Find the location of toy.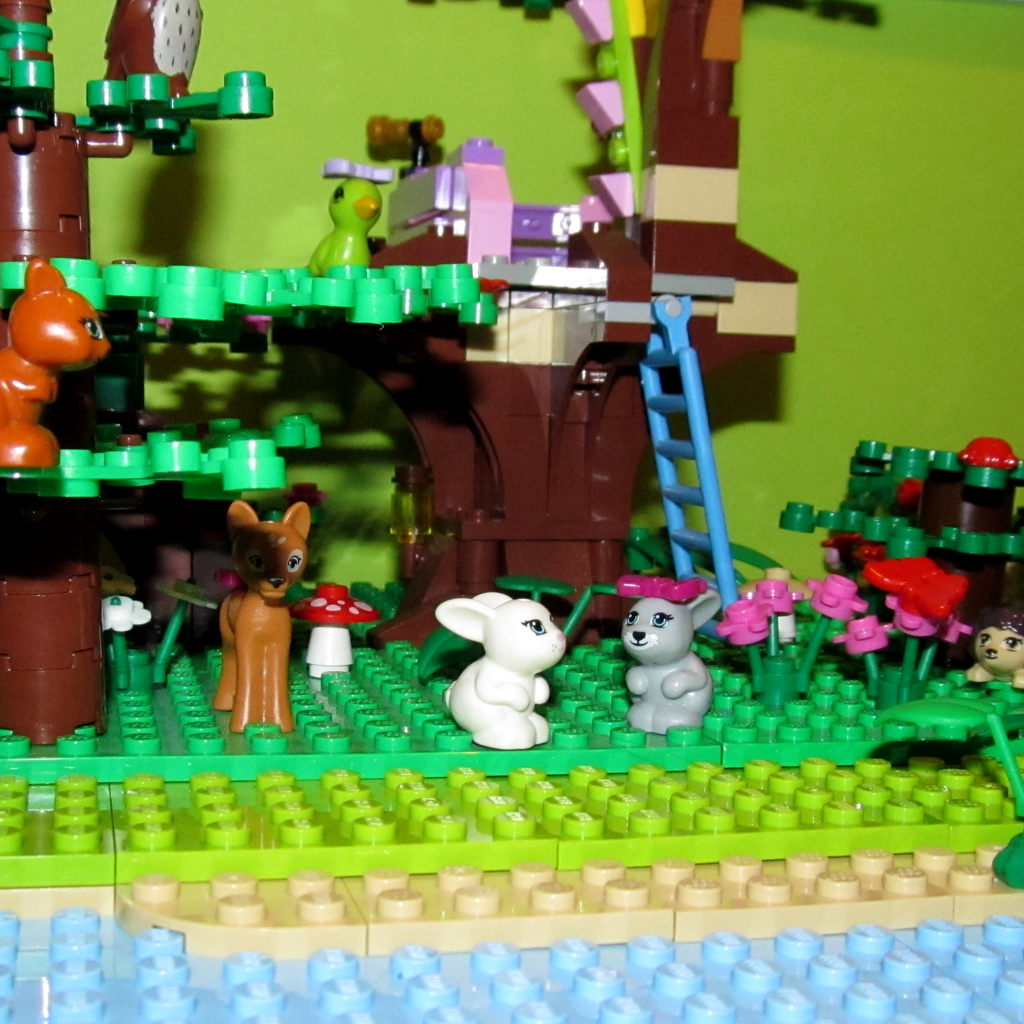
Location: pyautogui.locateOnScreen(819, 550, 988, 703).
